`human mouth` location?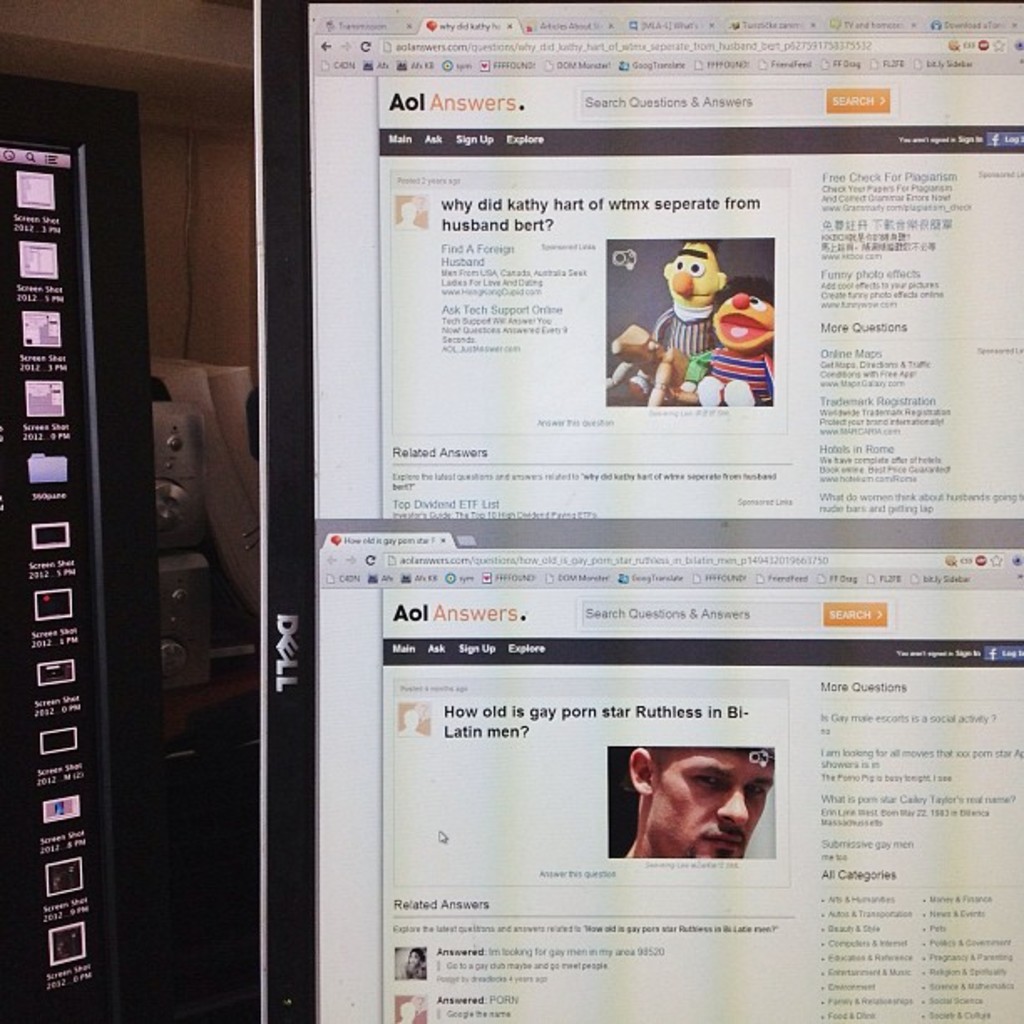
Rect(698, 830, 750, 845)
